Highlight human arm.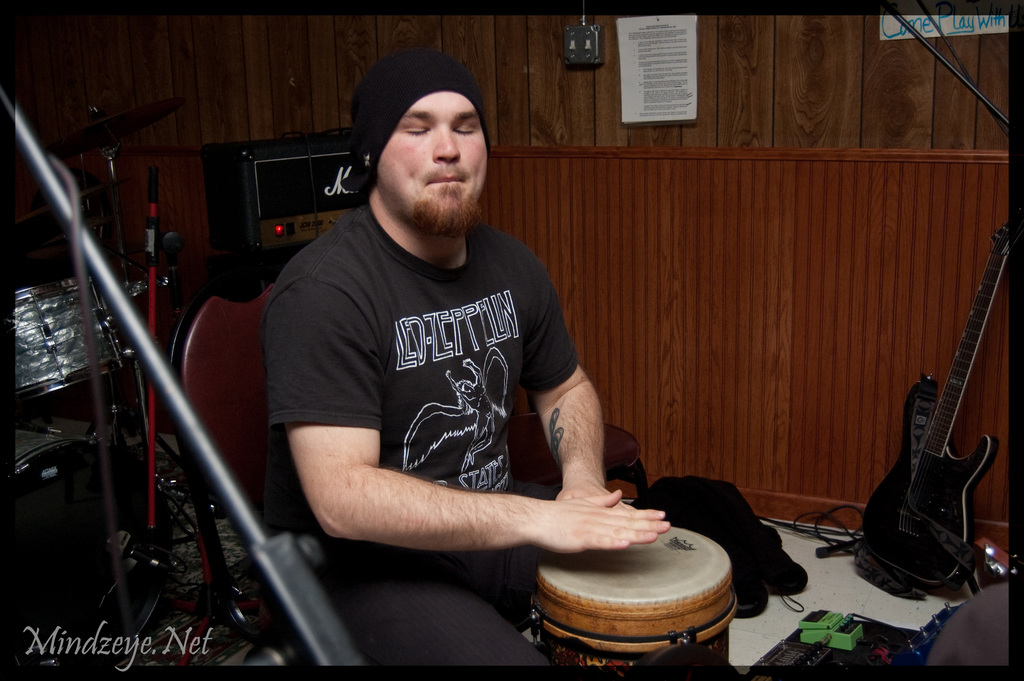
Highlighted region: BBox(504, 240, 651, 564).
